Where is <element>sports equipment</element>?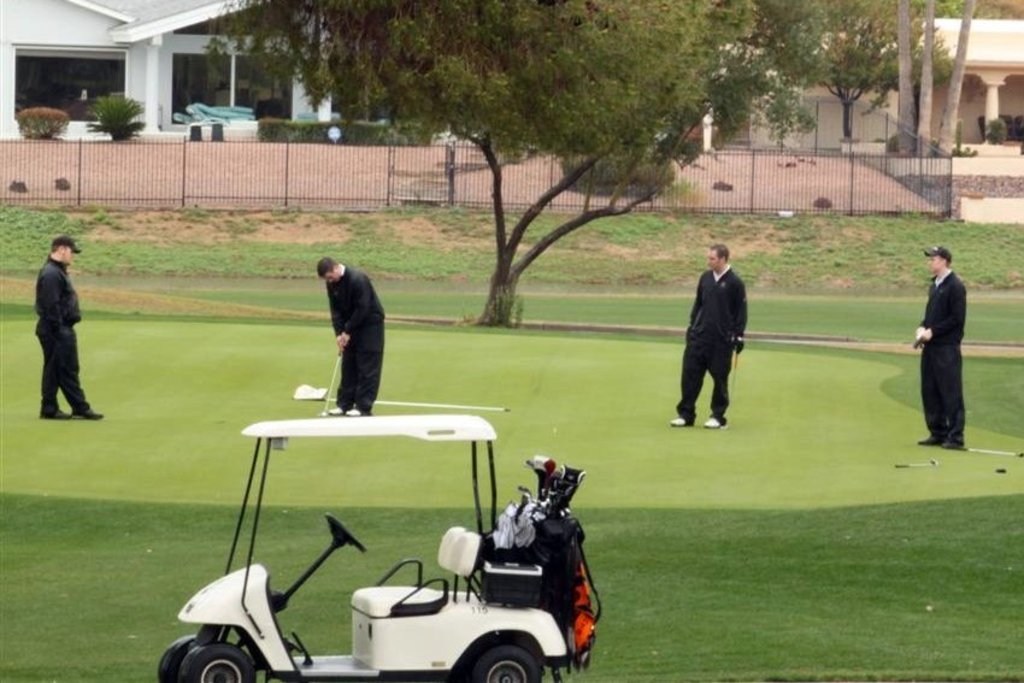
rect(316, 334, 343, 420).
